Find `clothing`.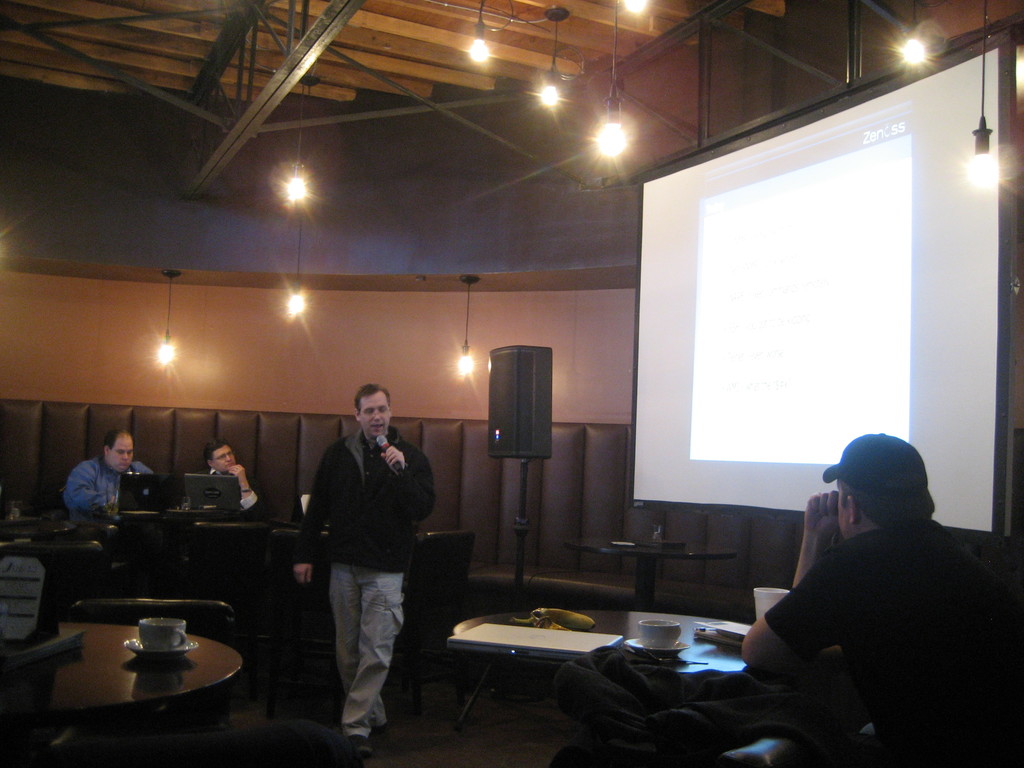
[left=760, top=431, right=1023, bottom=767].
